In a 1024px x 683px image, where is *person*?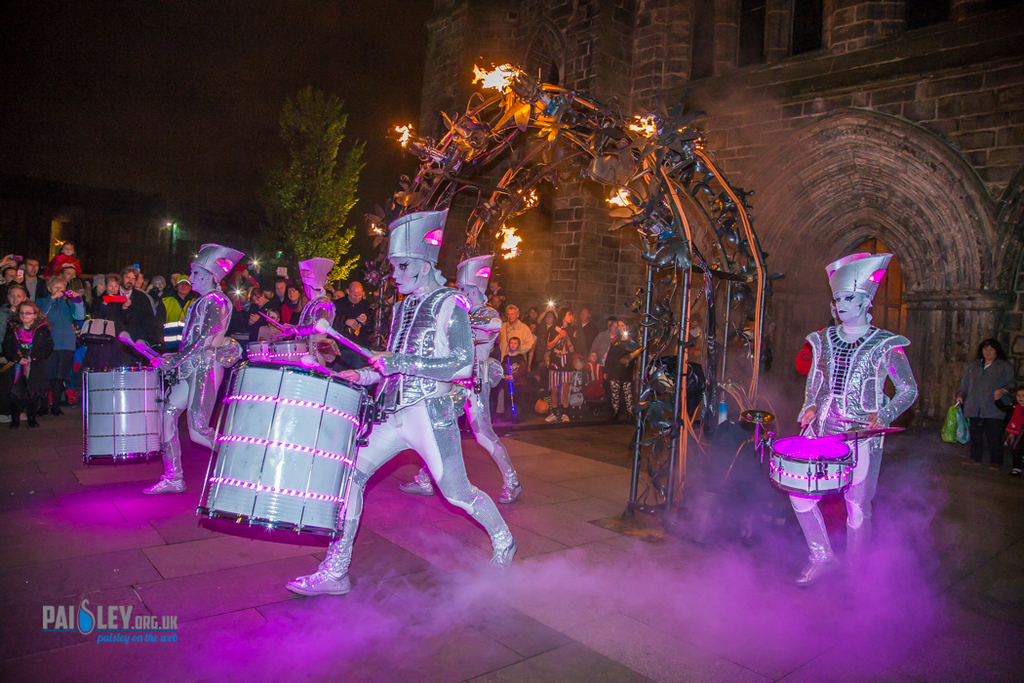
<region>1, 235, 755, 590</region>.
